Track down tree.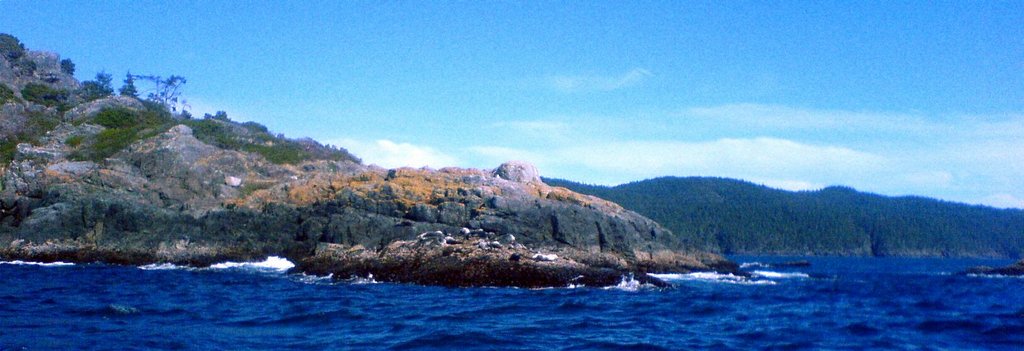
Tracked to (left=0, top=29, right=28, bottom=62).
